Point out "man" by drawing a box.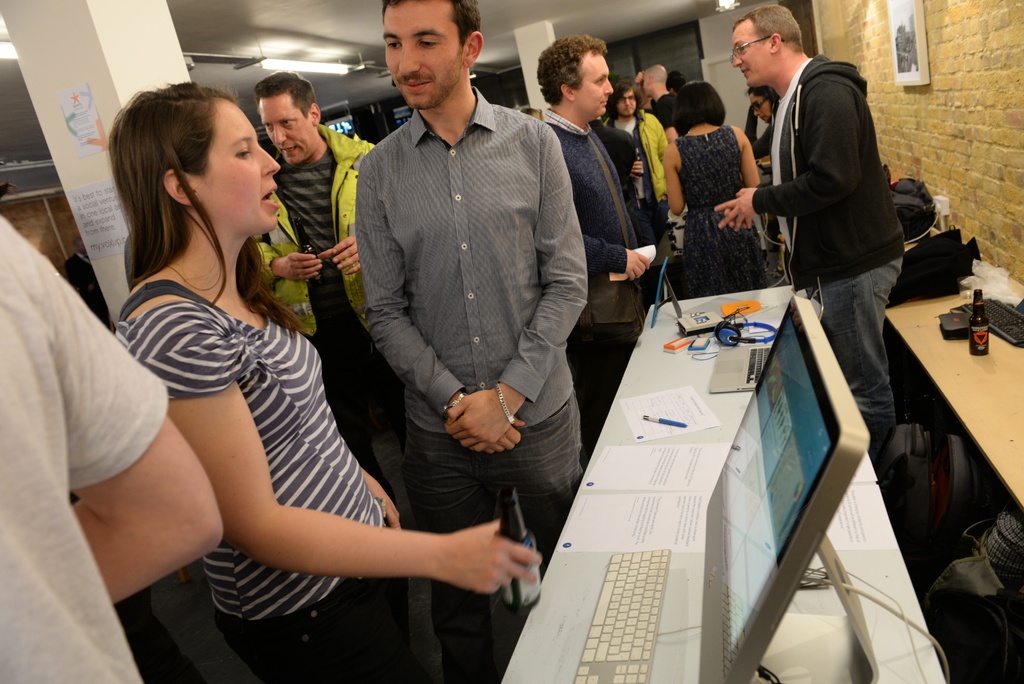
x1=726 y1=5 x2=906 y2=487.
